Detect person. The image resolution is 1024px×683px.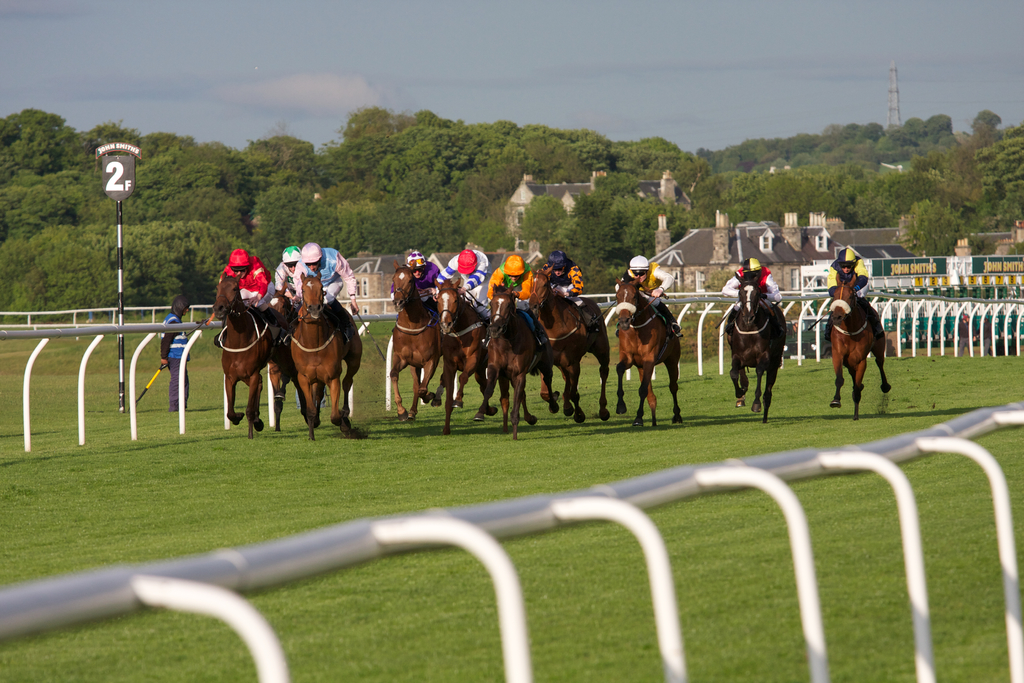
{"left": 273, "top": 241, "right": 301, "bottom": 295}.
